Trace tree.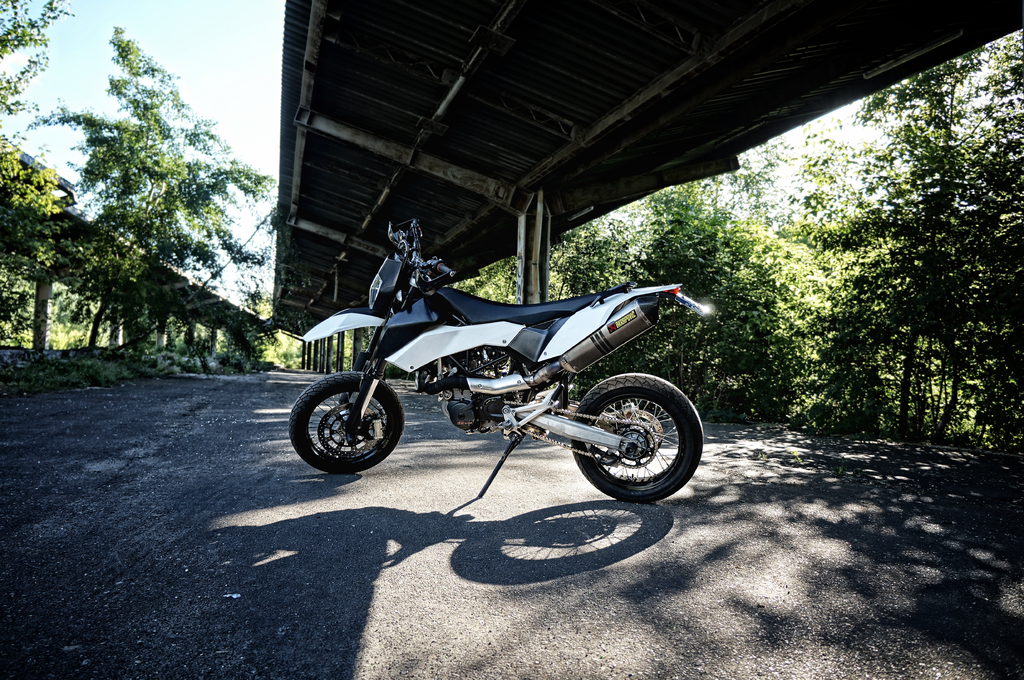
Traced to [42, 38, 259, 445].
